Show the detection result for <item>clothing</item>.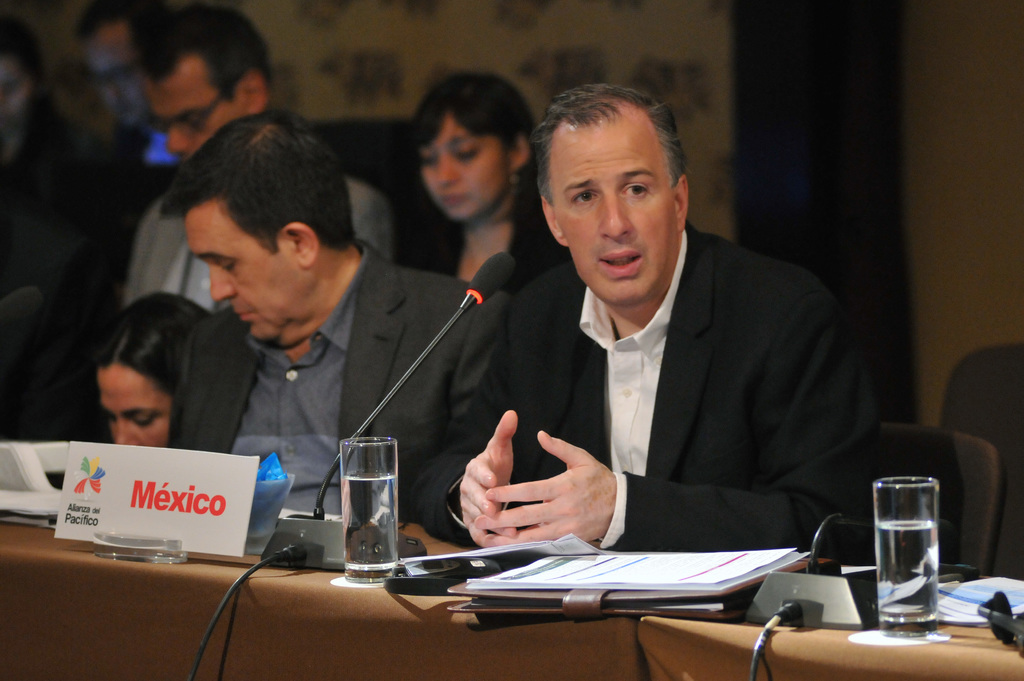
rect(474, 217, 909, 549).
